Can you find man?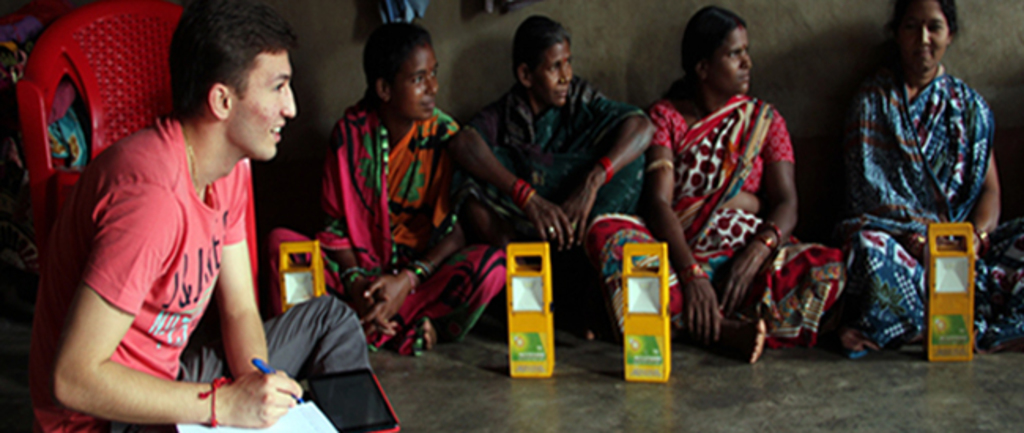
Yes, bounding box: left=30, top=28, right=315, bottom=414.
